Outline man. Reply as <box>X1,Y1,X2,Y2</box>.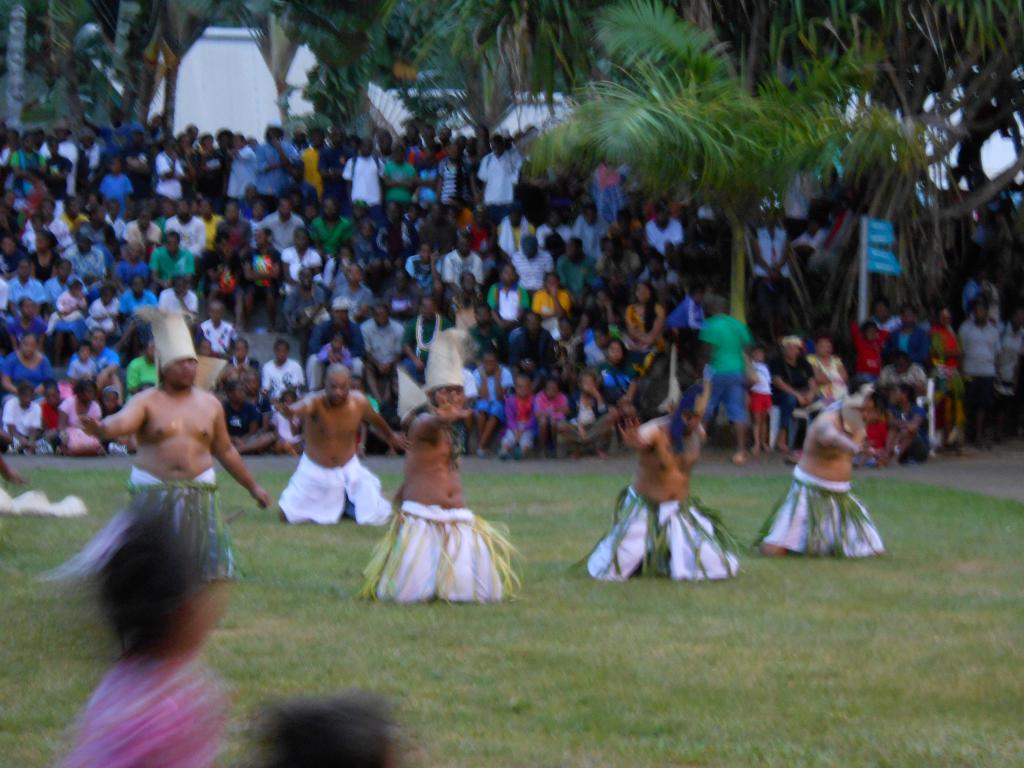
<box>390,148,419,201</box>.
